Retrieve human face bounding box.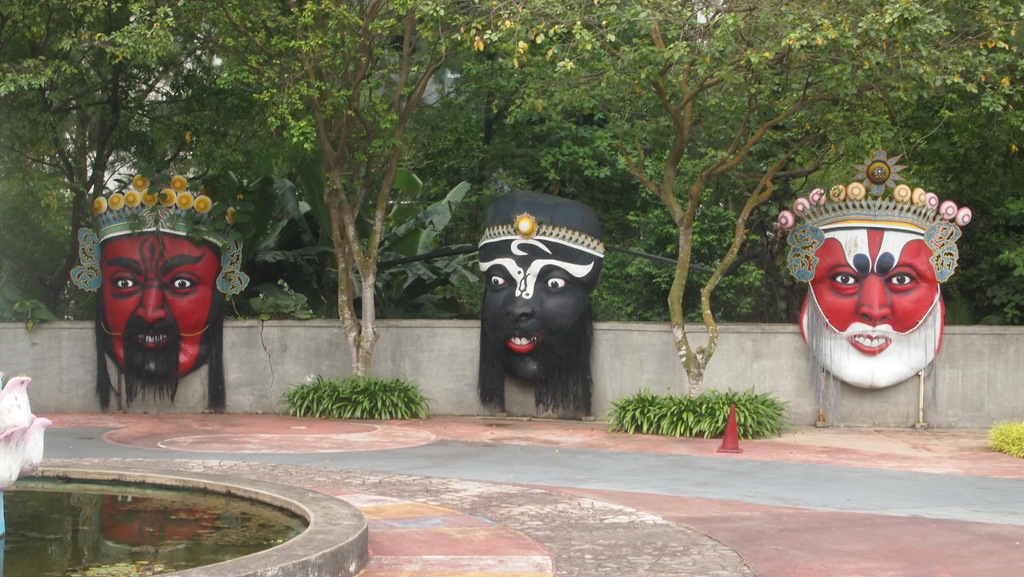
Bounding box: bbox=(475, 242, 596, 384).
